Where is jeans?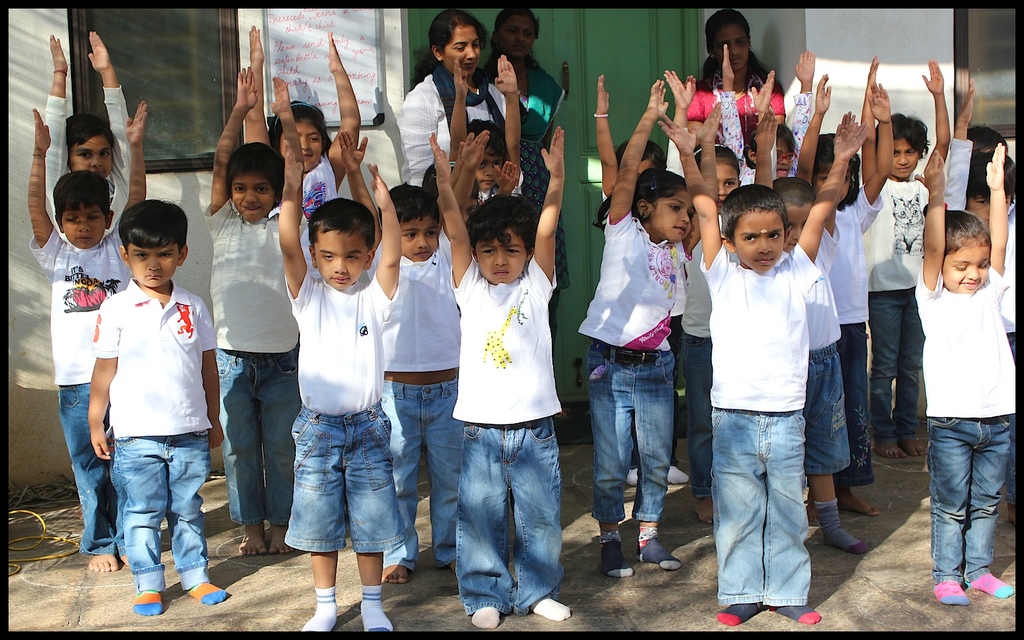
bbox(378, 383, 459, 571).
